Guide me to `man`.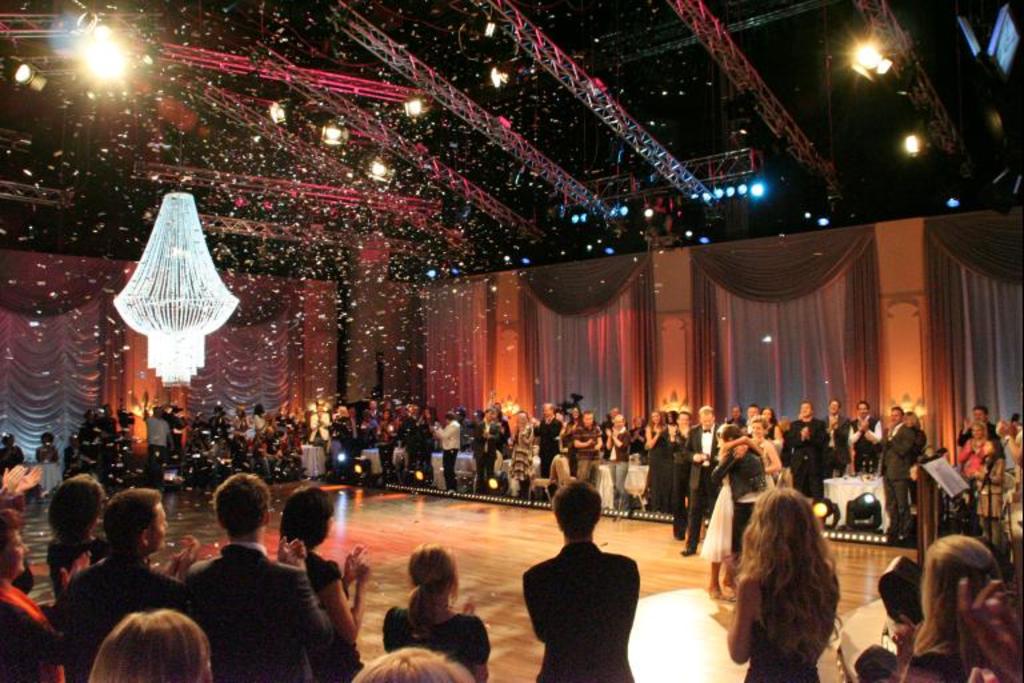
Guidance: x1=960, y1=402, x2=1008, y2=447.
